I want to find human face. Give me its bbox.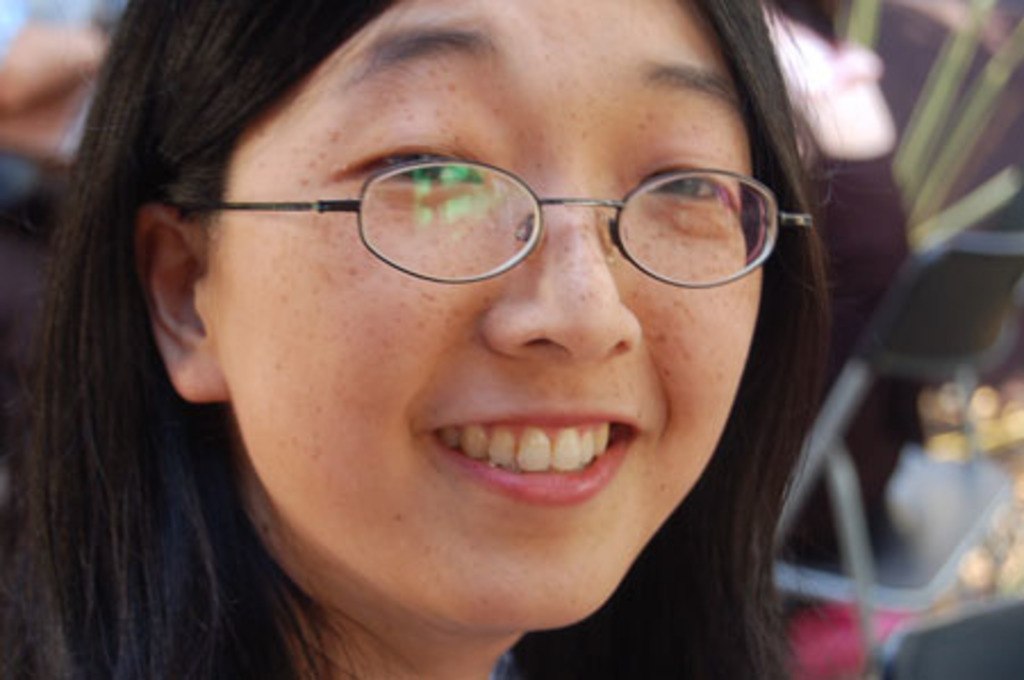
x1=196 y1=0 x2=769 y2=630.
